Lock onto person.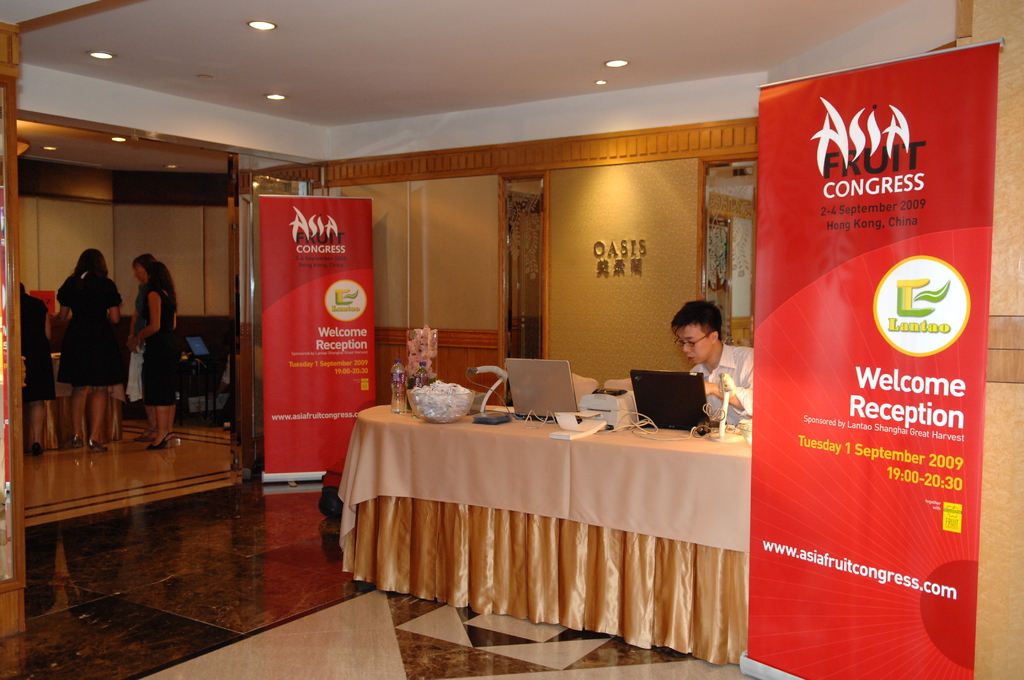
Locked: Rect(670, 300, 756, 433).
